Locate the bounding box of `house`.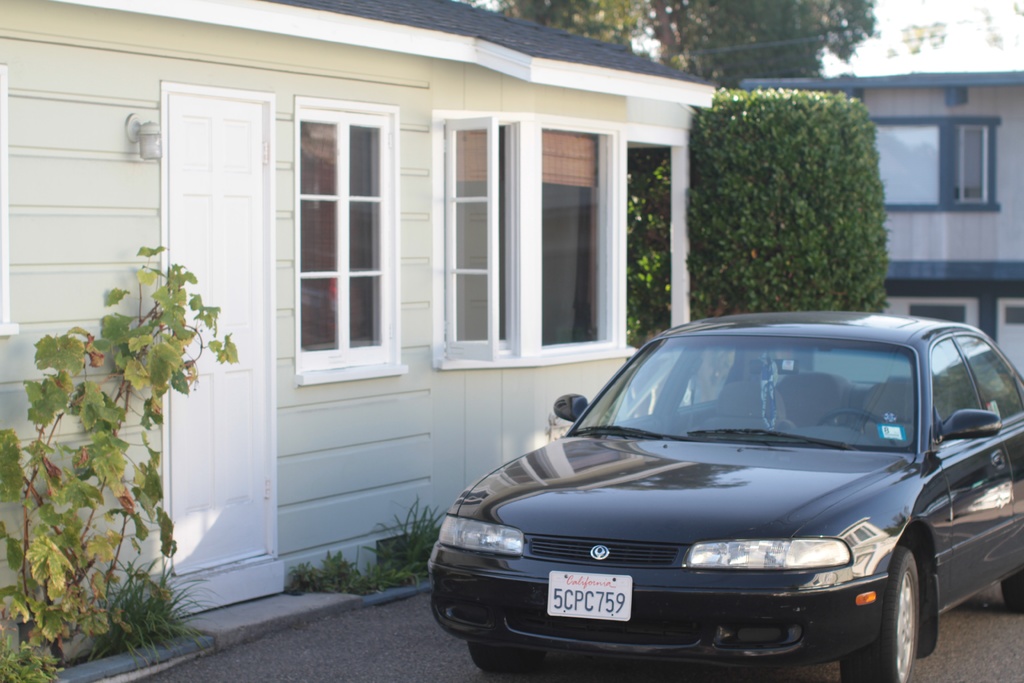
Bounding box: (42,0,864,618).
